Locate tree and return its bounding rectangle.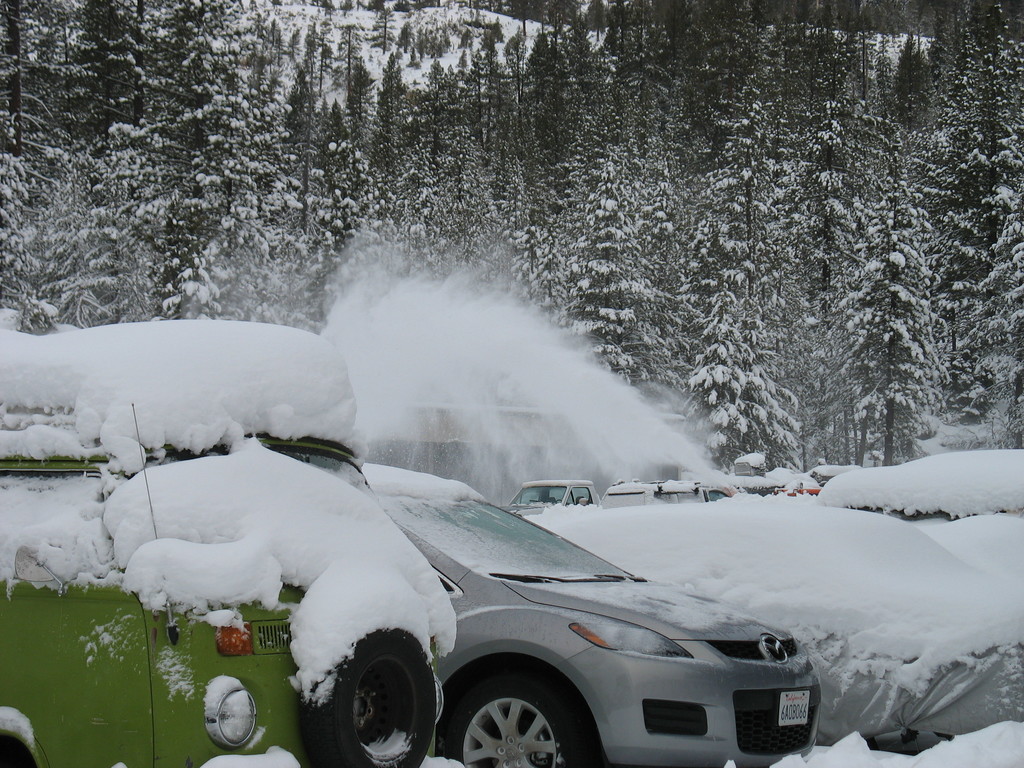
bbox=[167, 72, 337, 327].
